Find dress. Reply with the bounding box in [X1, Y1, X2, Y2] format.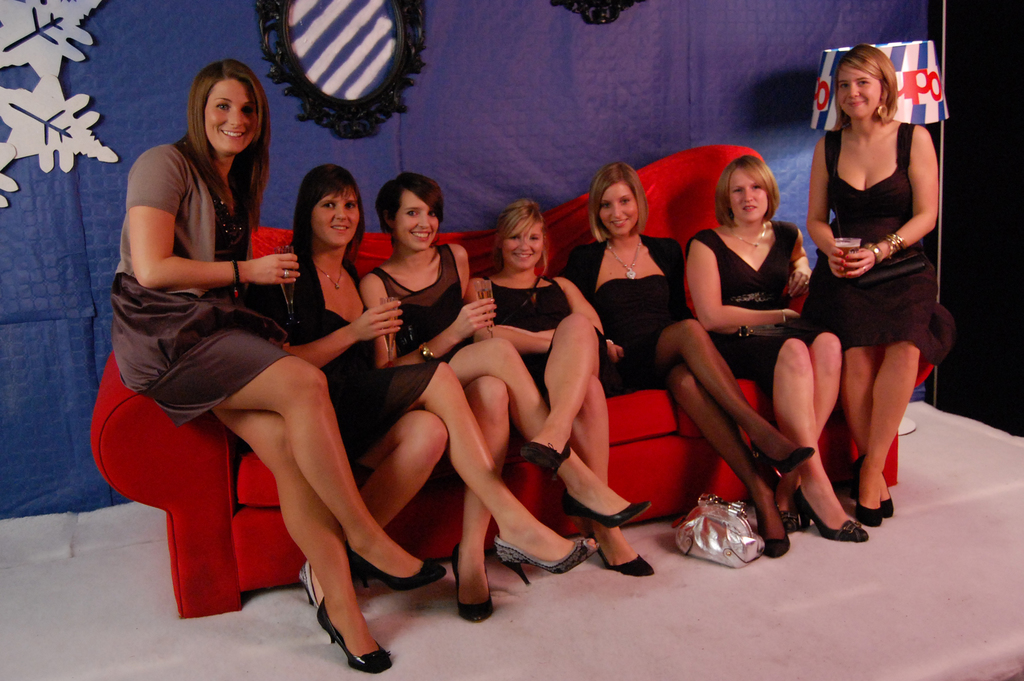
[563, 236, 695, 397].
